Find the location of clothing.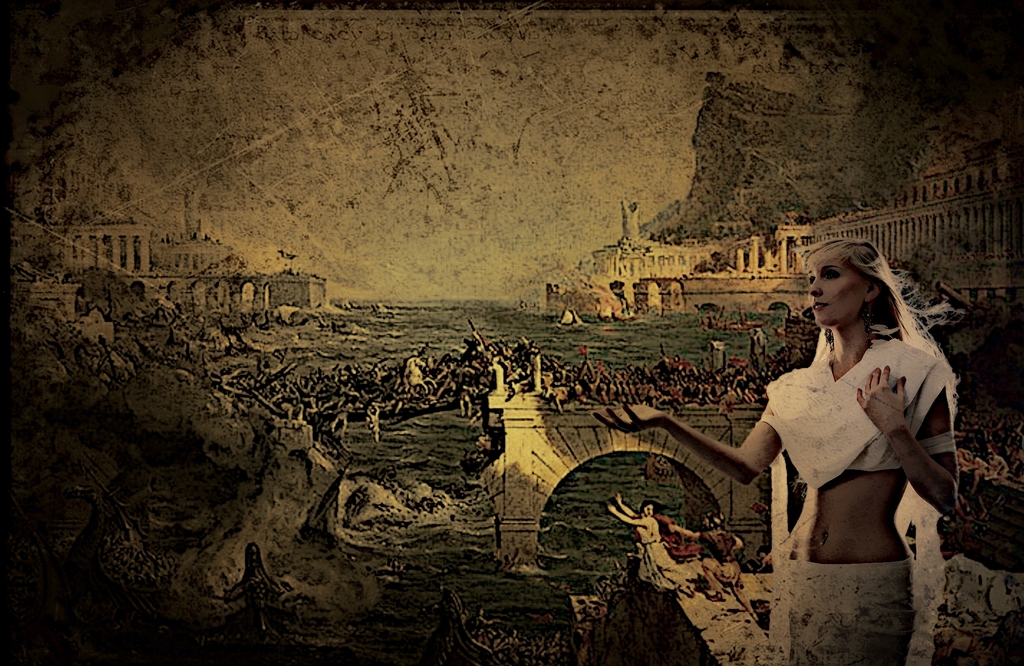
Location: box(697, 528, 751, 603).
